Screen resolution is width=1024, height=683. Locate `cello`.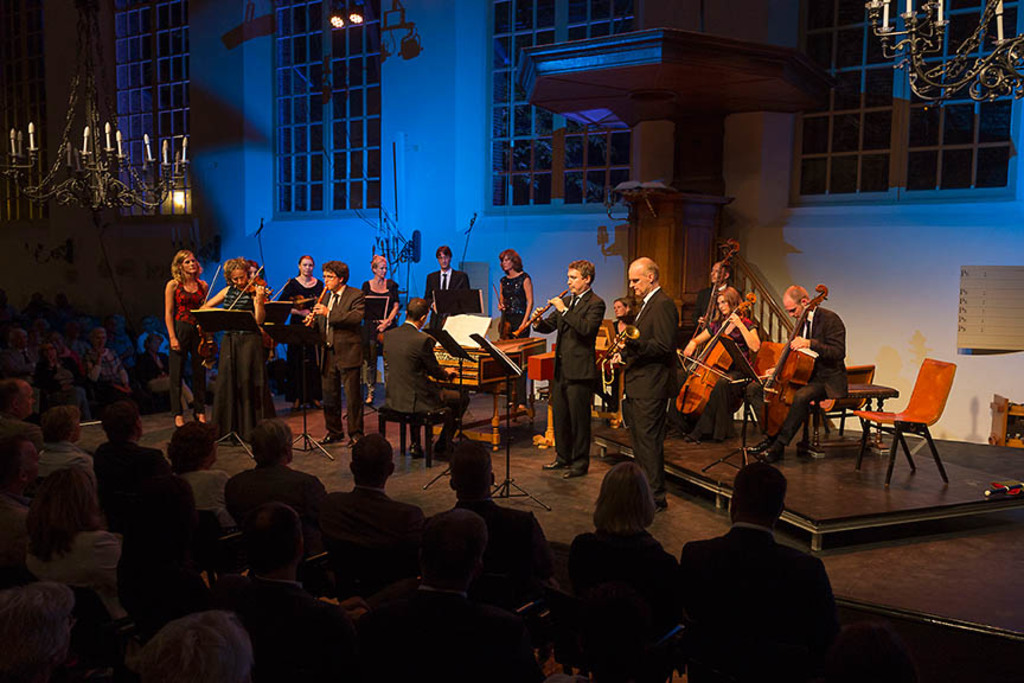
BBox(194, 269, 219, 369).
